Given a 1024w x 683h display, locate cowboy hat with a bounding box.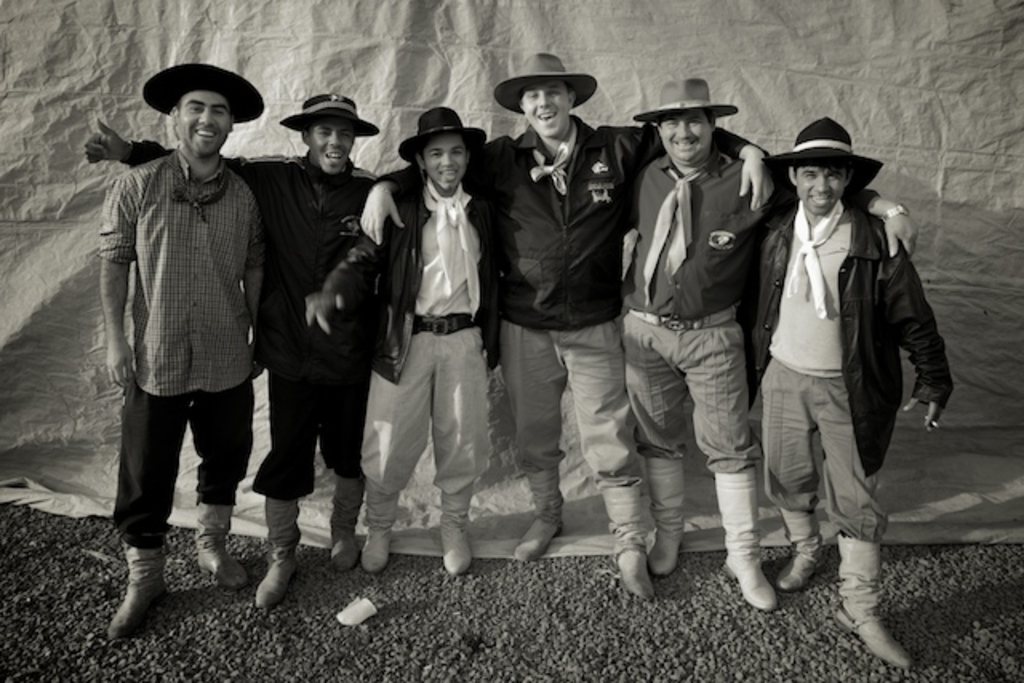
Located: [left=638, top=77, right=734, bottom=118].
